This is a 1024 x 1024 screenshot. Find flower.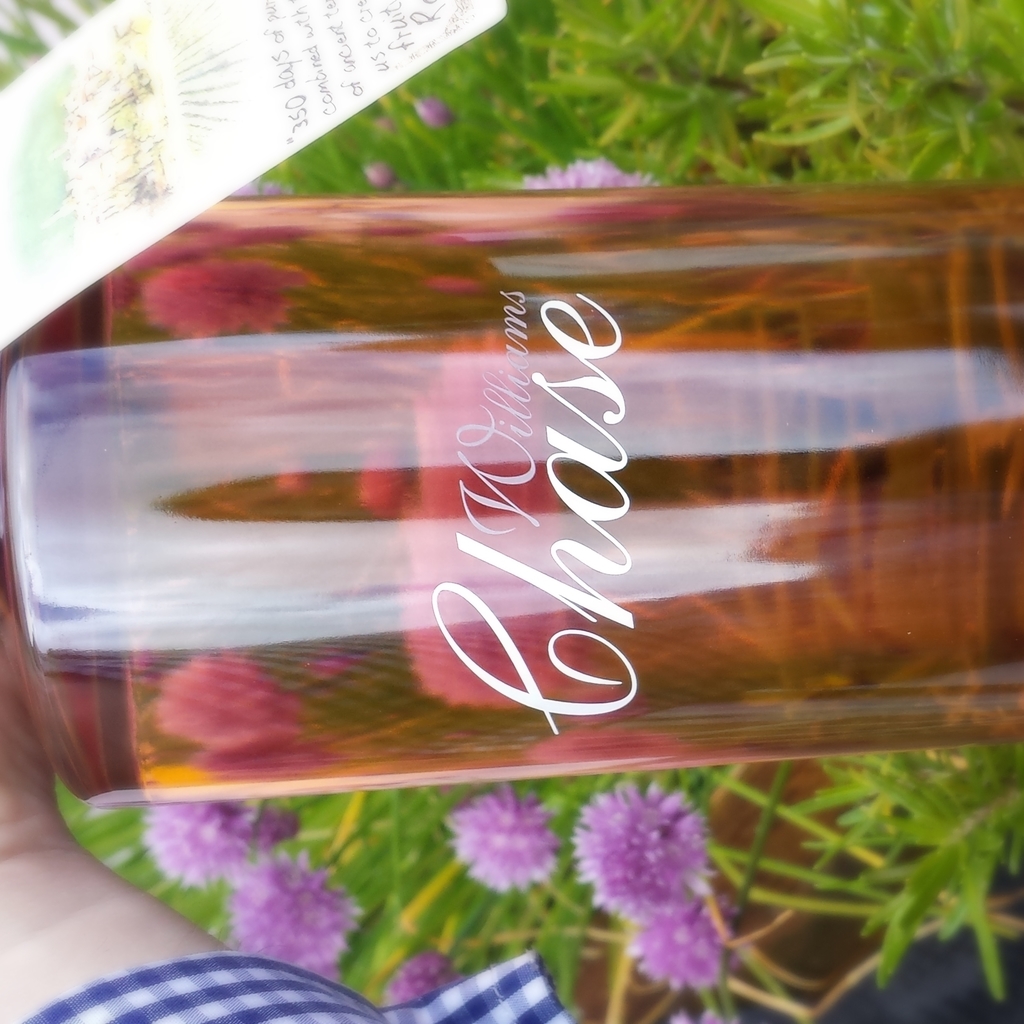
Bounding box: left=454, top=788, right=562, bottom=903.
